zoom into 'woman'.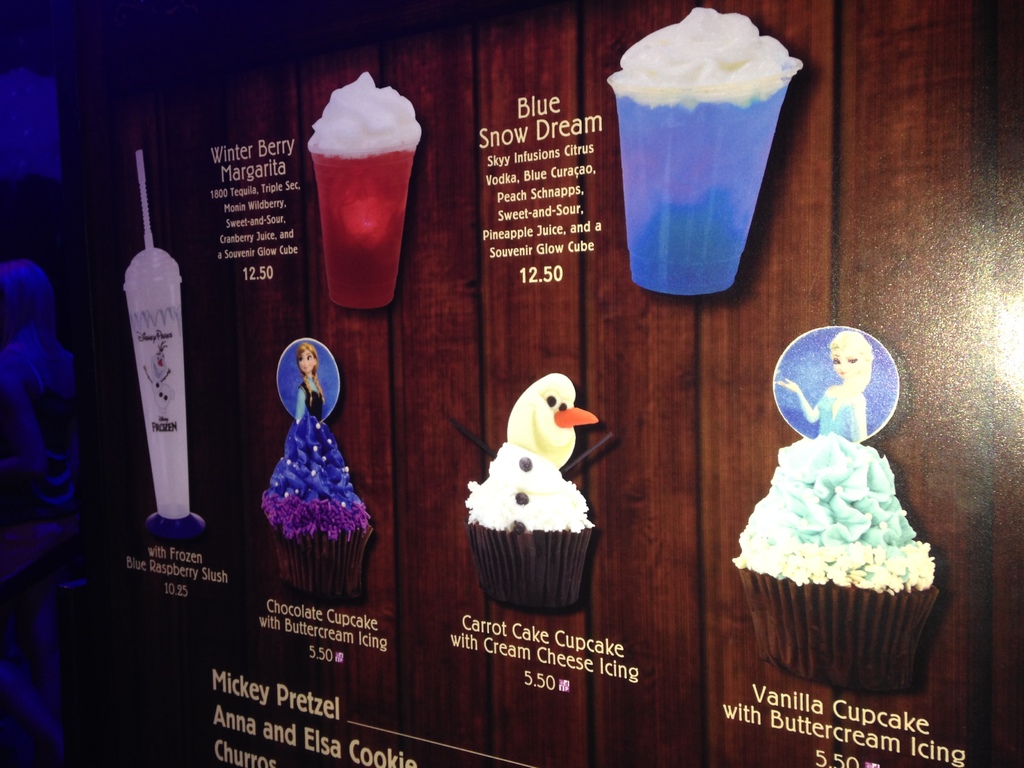
Zoom target: region(268, 341, 369, 515).
